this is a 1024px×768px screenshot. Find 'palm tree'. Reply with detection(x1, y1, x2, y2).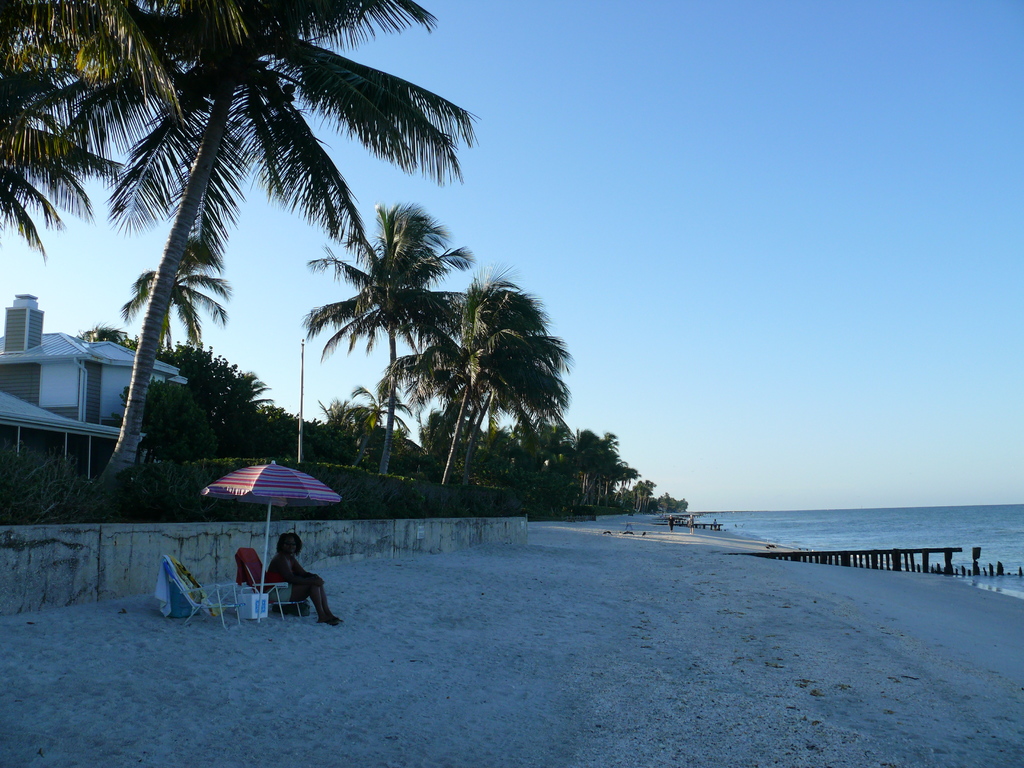
detection(441, 275, 550, 478).
